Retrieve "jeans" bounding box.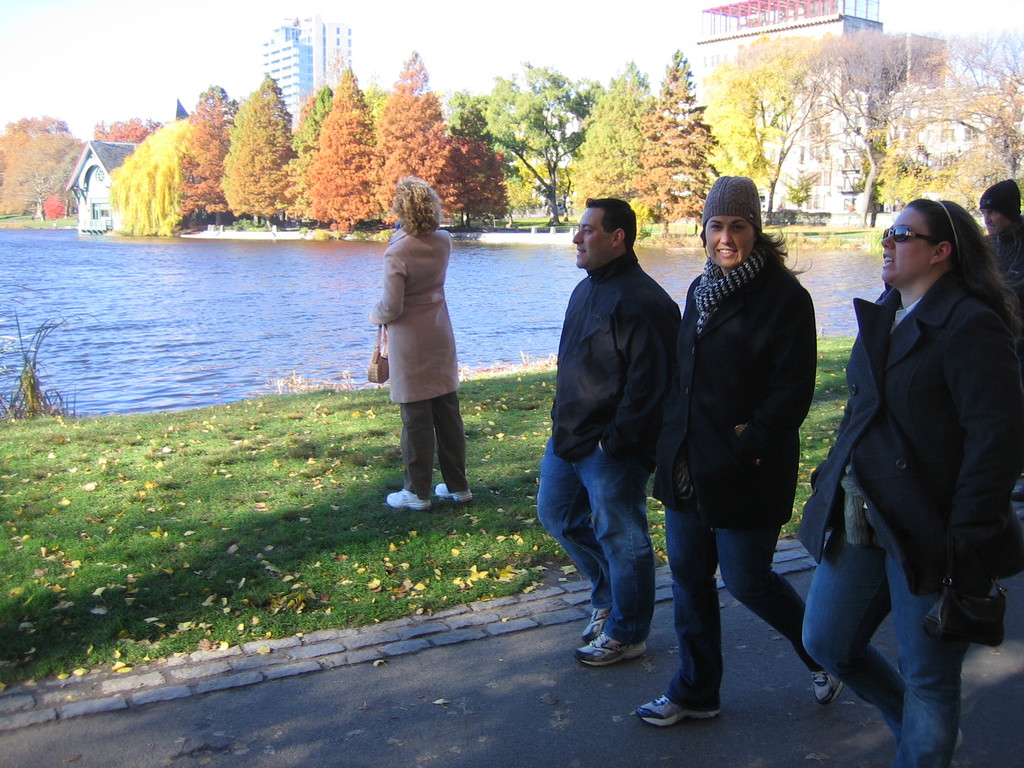
Bounding box: Rect(657, 507, 804, 708).
